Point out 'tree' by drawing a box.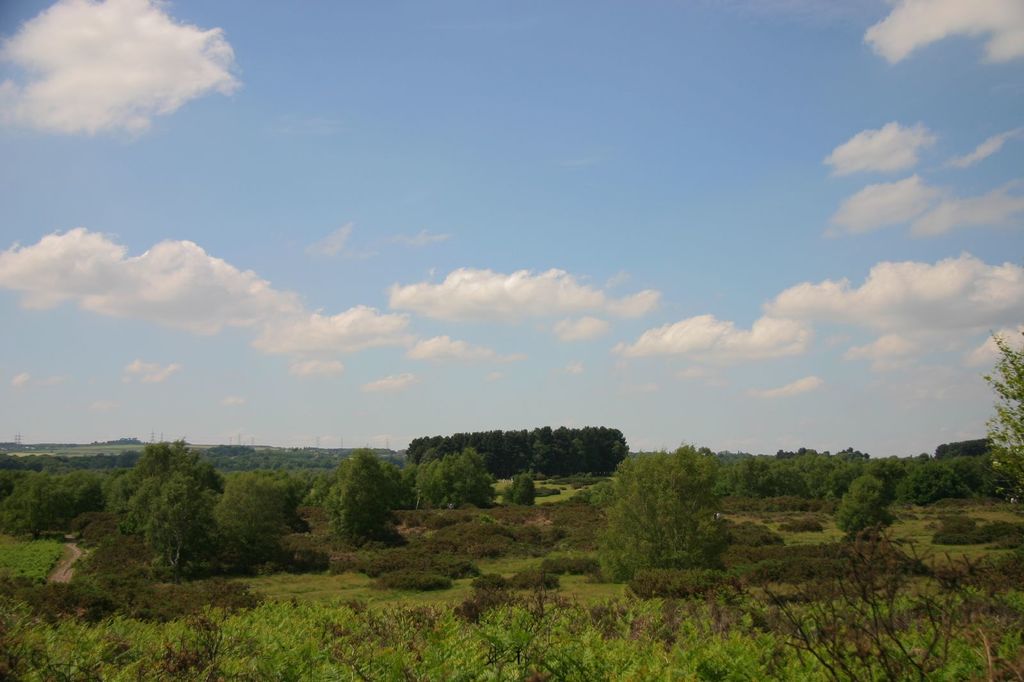
[311, 447, 410, 557].
